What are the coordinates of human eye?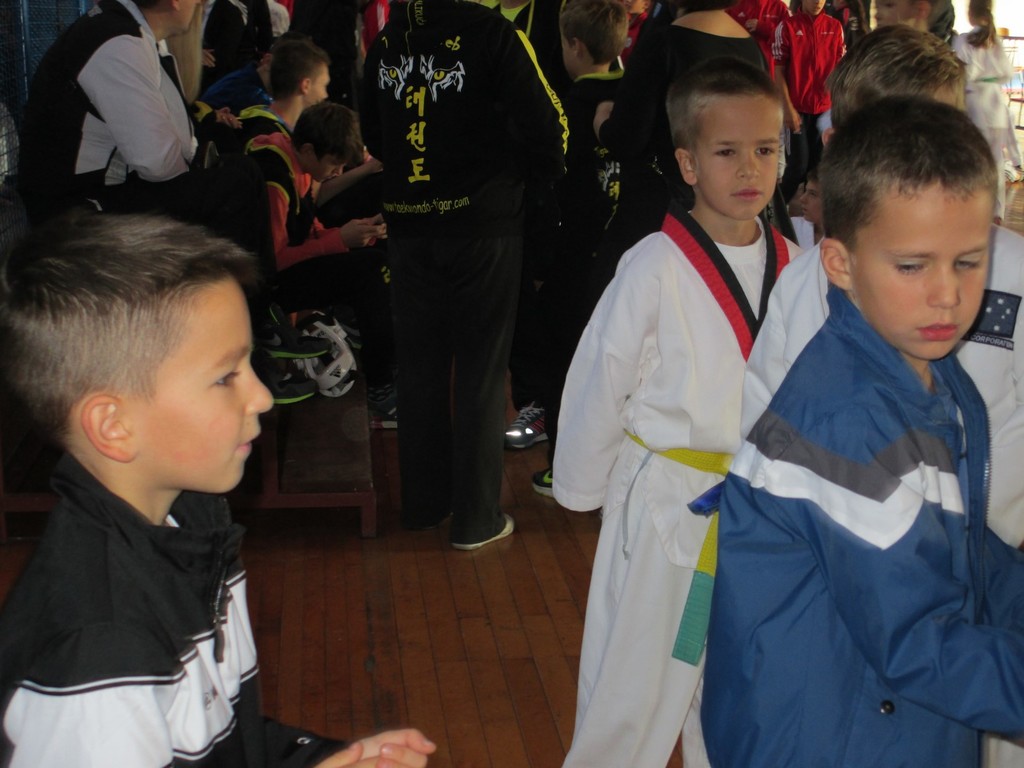
bbox=(953, 253, 981, 271).
